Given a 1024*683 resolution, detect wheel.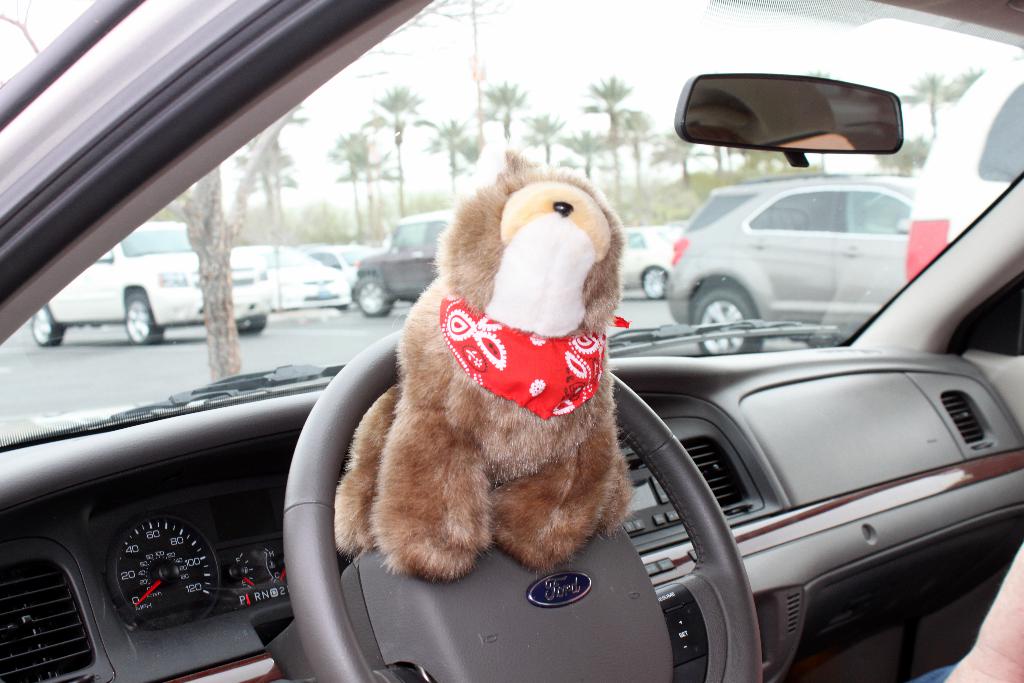
crop(126, 294, 164, 348).
